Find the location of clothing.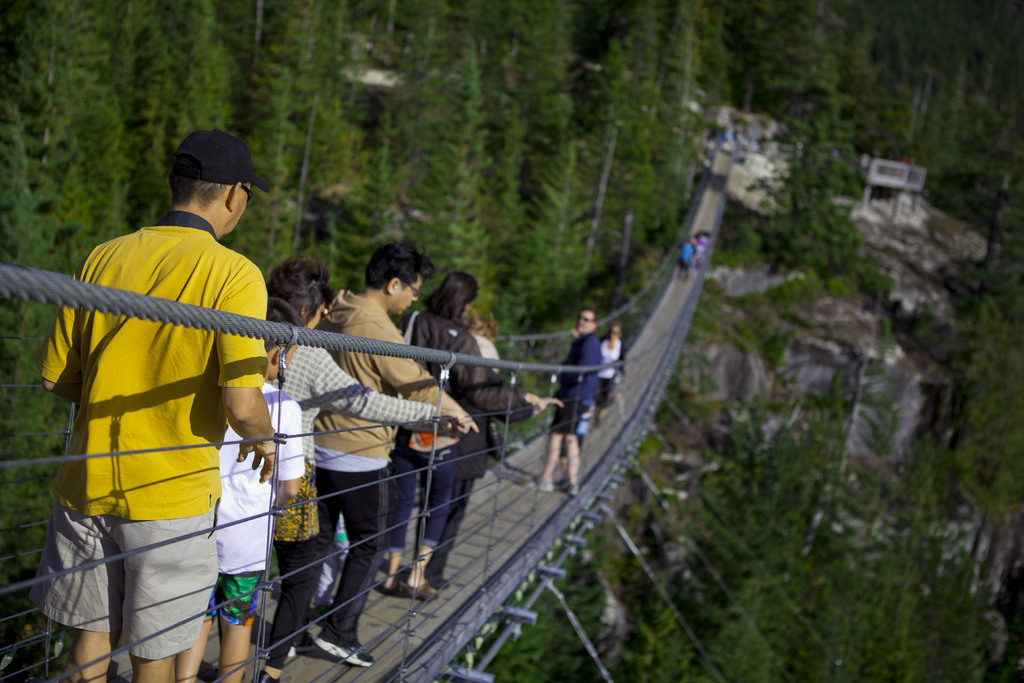
Location: <bbox>269, 336, 448, 648</bbox>.
